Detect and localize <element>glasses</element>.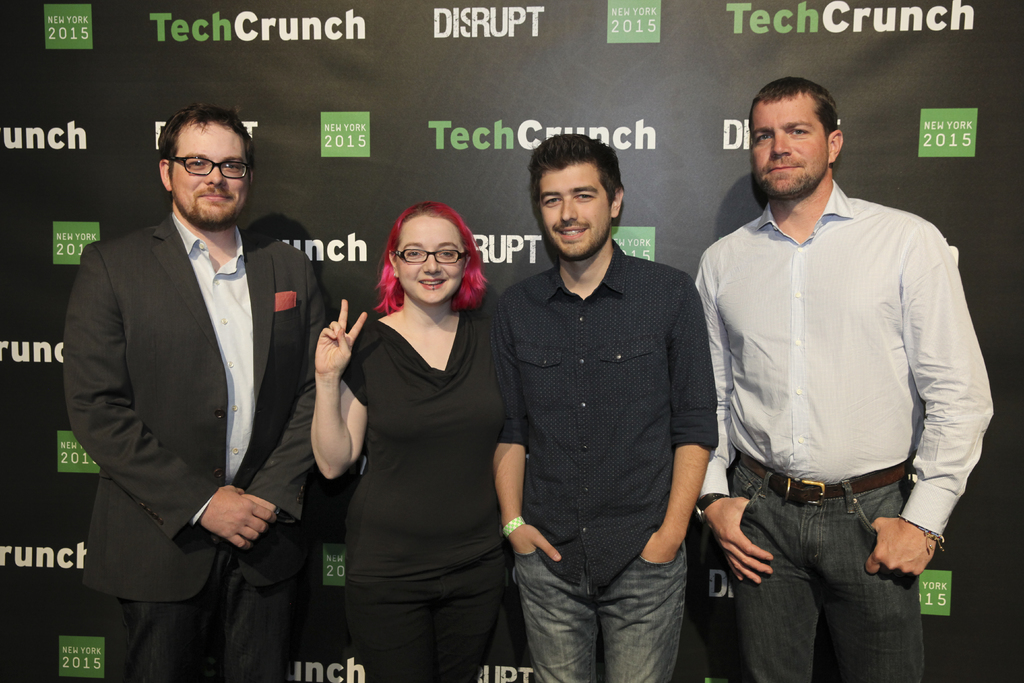
Localized at select_region(388, 245, 476, 270).
